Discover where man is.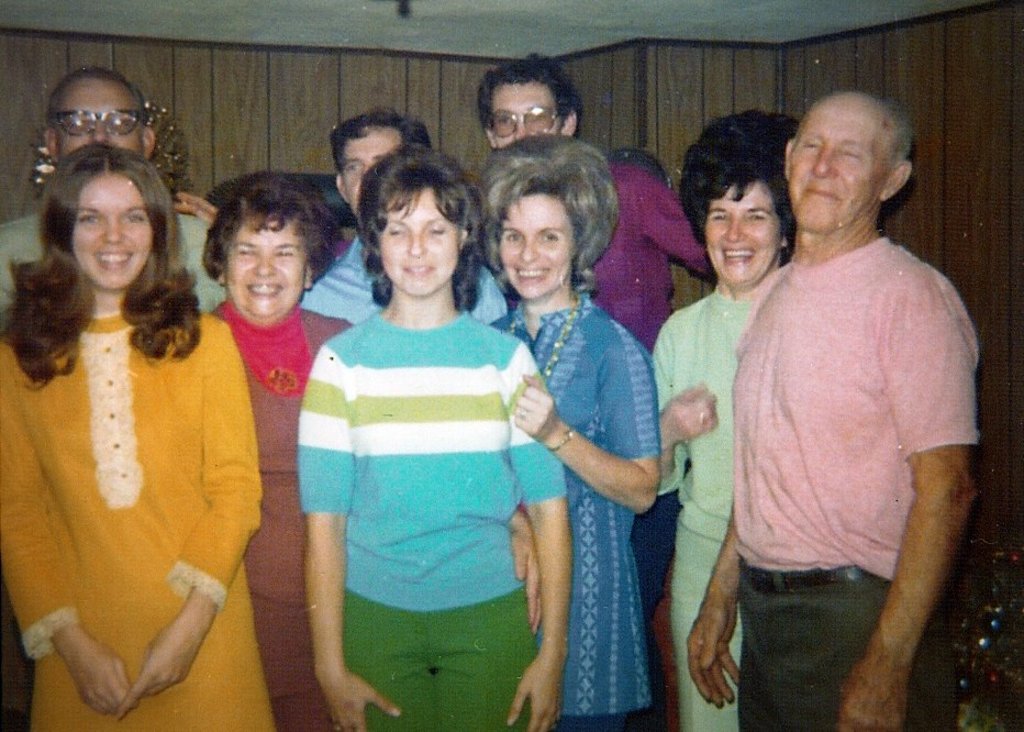
Discovered at box=[299, 103, 510, 320].
